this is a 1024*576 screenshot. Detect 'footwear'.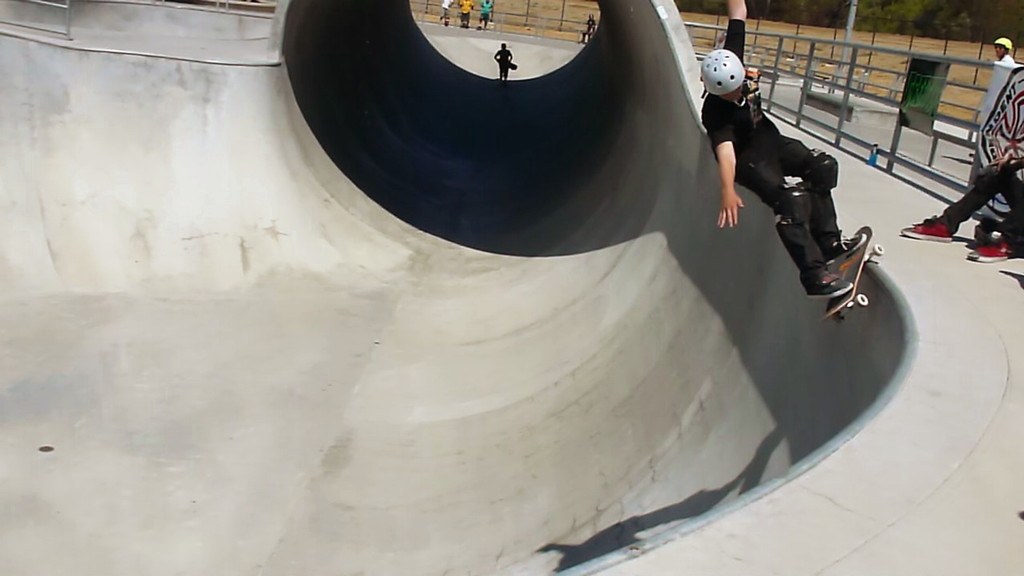
<box>970,243,1010,261</box>.
